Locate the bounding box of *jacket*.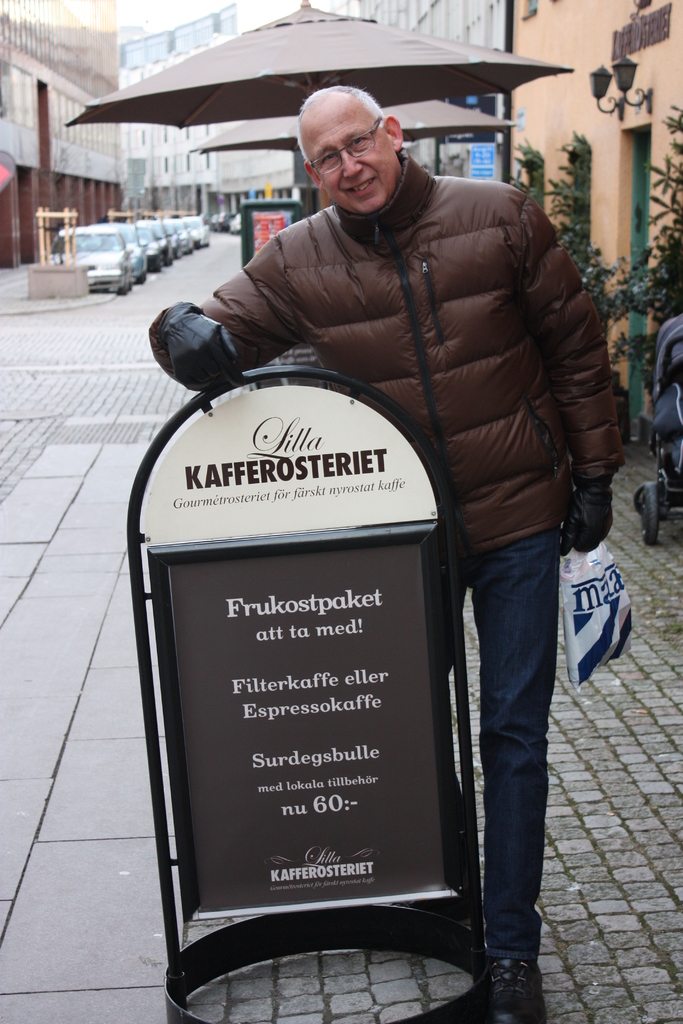
Bounding box: 188 122 633 567.
